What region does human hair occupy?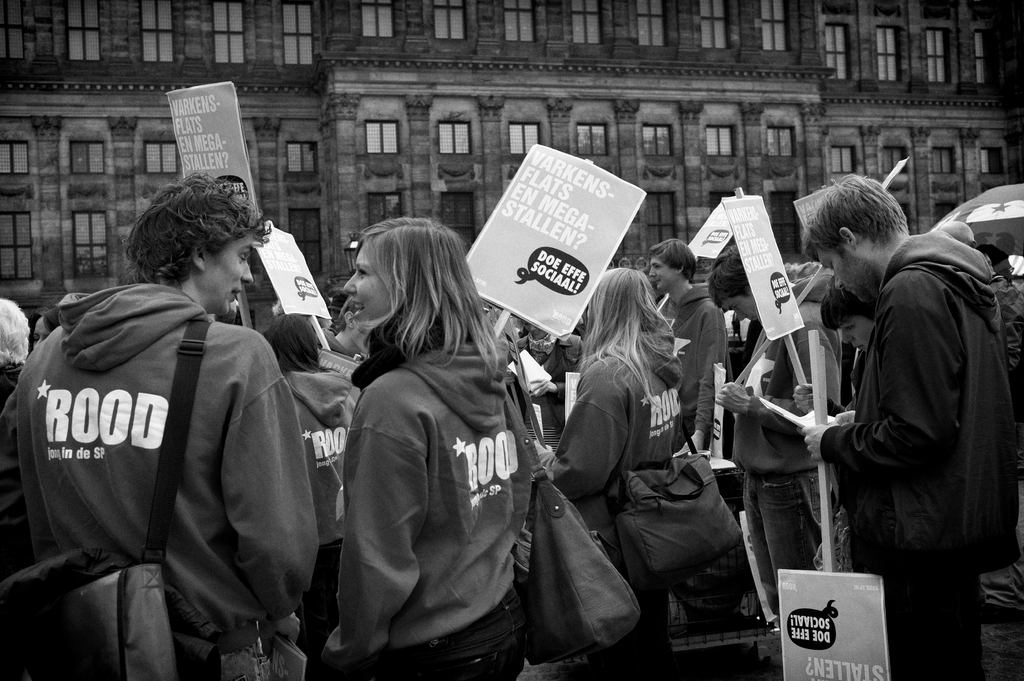
bbox(577, 264, 684, 416).
